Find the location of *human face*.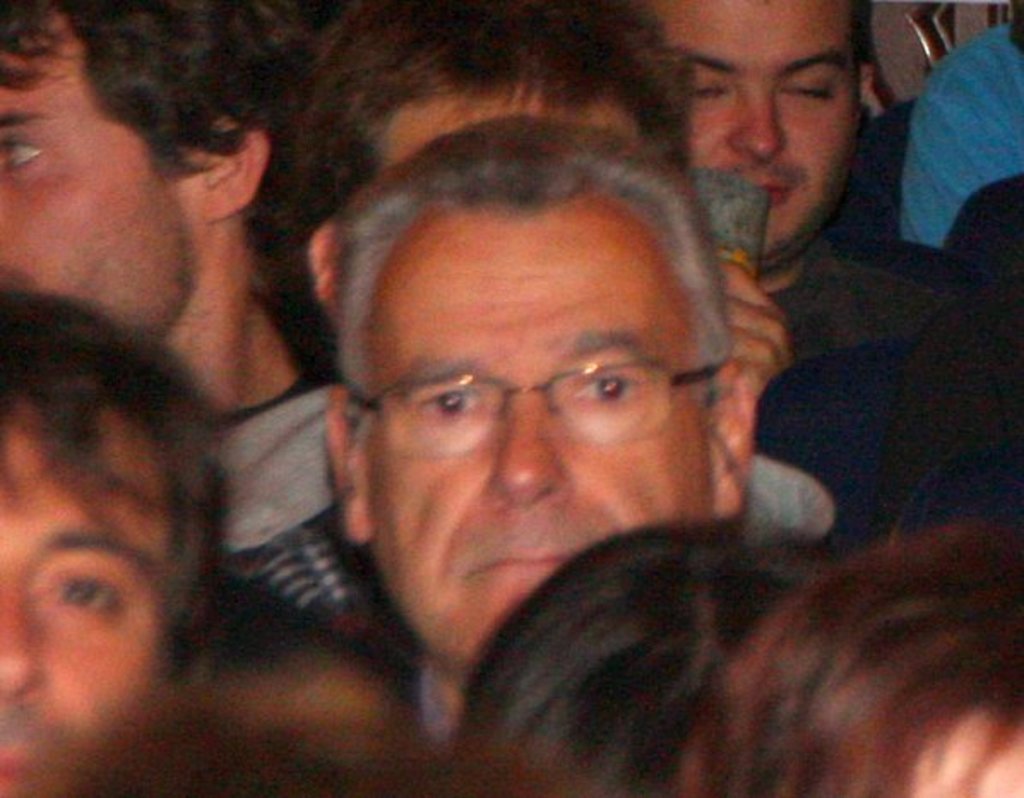
Location: Rect(0, 7, 202, 337).
